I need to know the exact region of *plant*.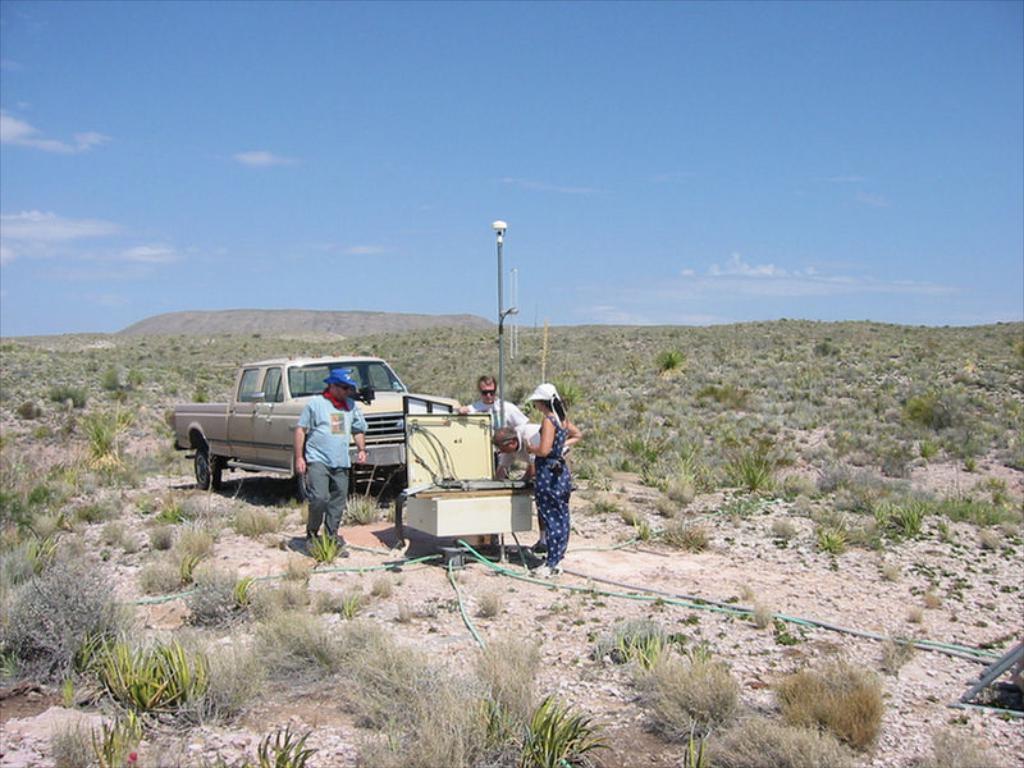
Region: 925/588/938/613.
